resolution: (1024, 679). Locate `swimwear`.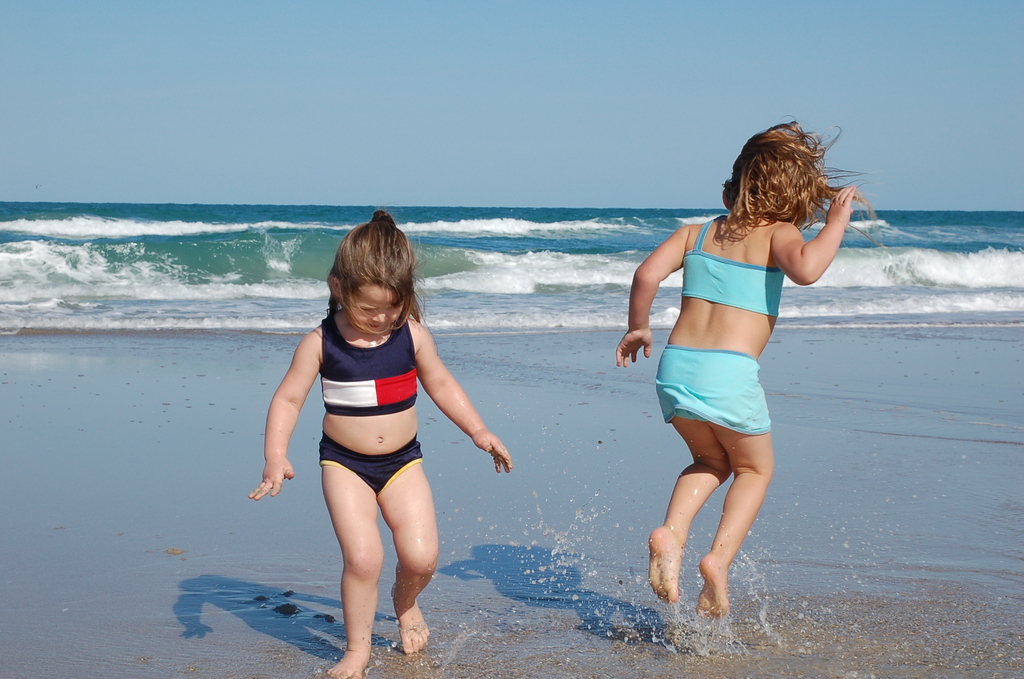
<bbox>316, 431, 427, 500</bbox>.
